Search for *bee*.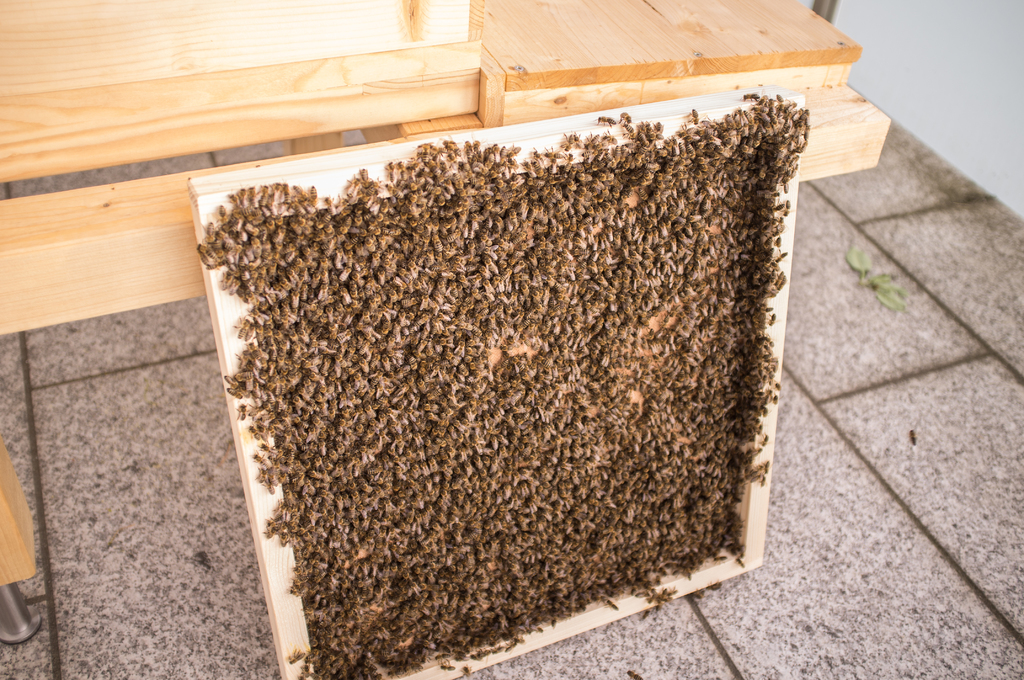
Found at region(452, 340, 463, 357).
